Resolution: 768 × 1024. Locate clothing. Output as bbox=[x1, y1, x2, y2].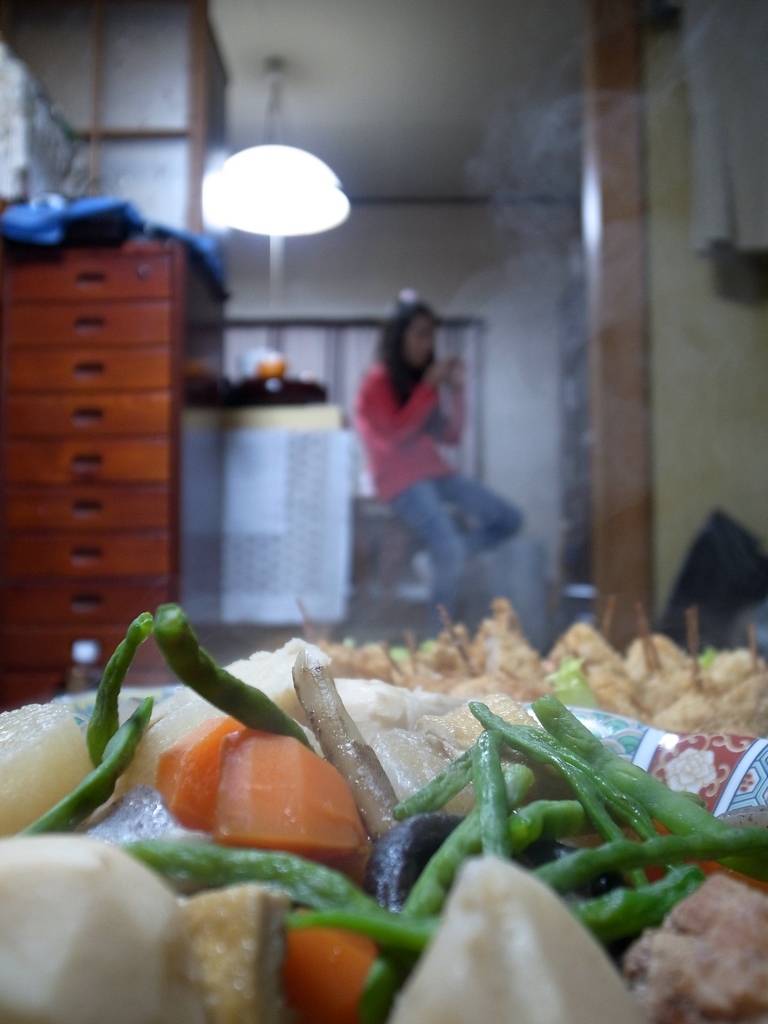
bbox=[349, 358, 523, 635].
